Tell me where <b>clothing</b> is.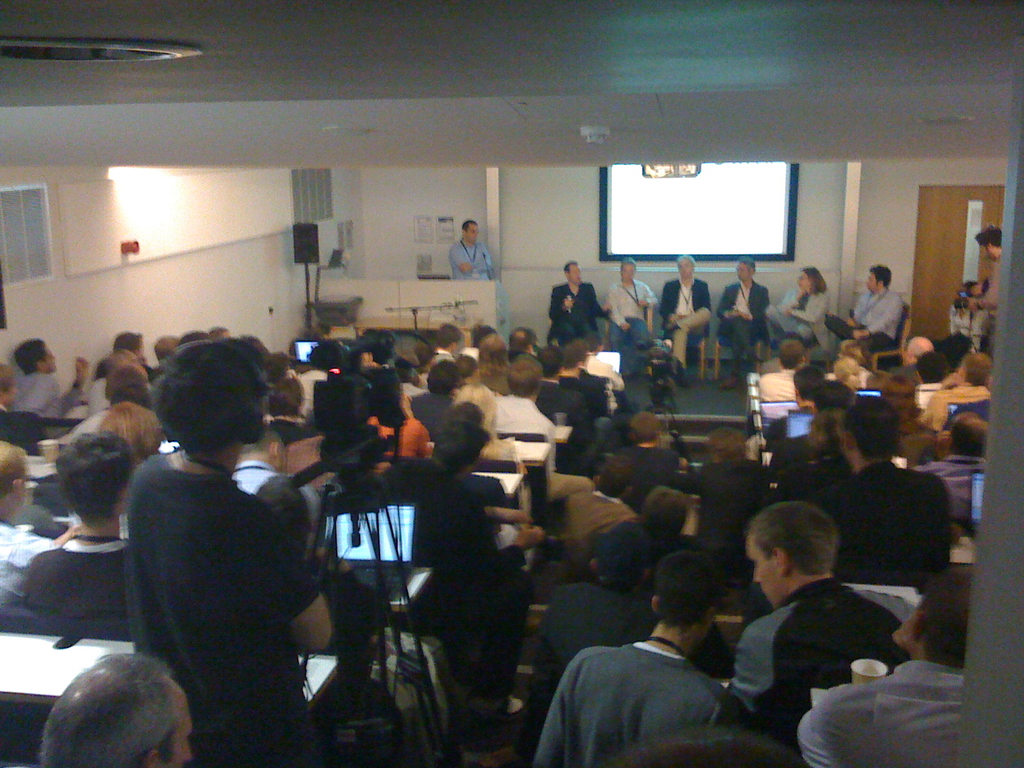
<b>clothing</b> is at select_region(763, 409, 805, 440).
